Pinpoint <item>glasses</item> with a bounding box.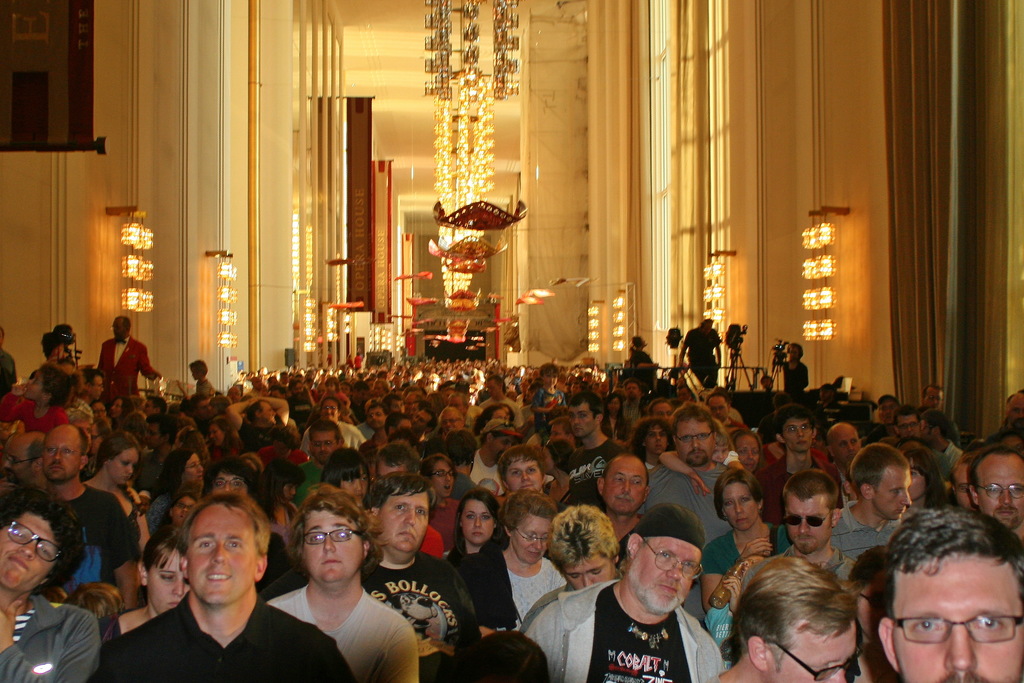
locate(974, 483, 1023, 500).
